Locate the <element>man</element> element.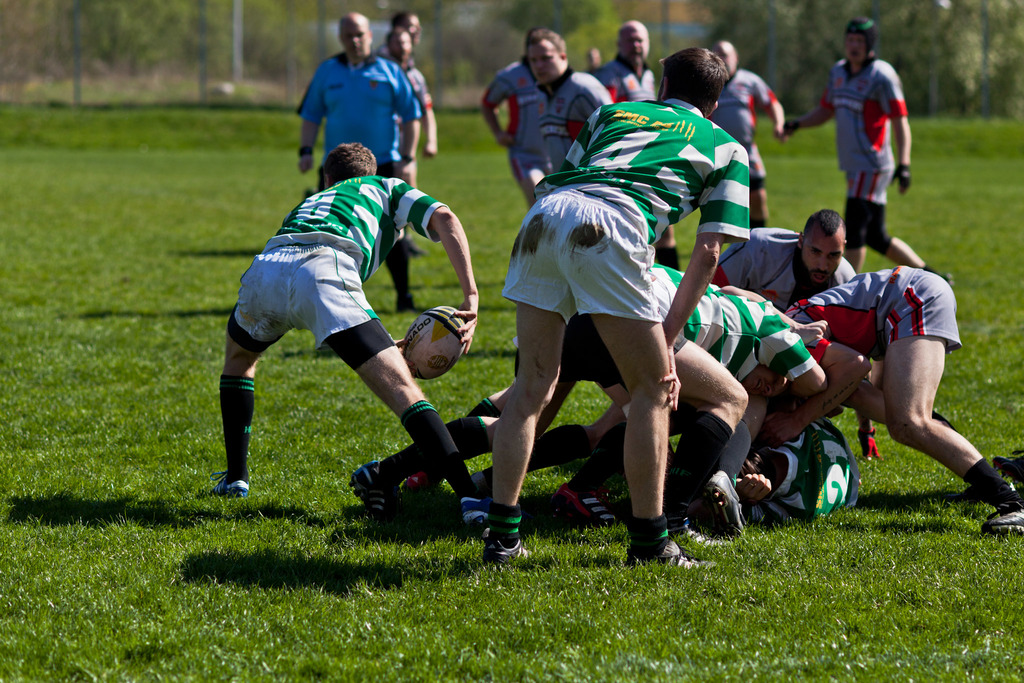
Element bbox: (296, 12, 422, 311).
